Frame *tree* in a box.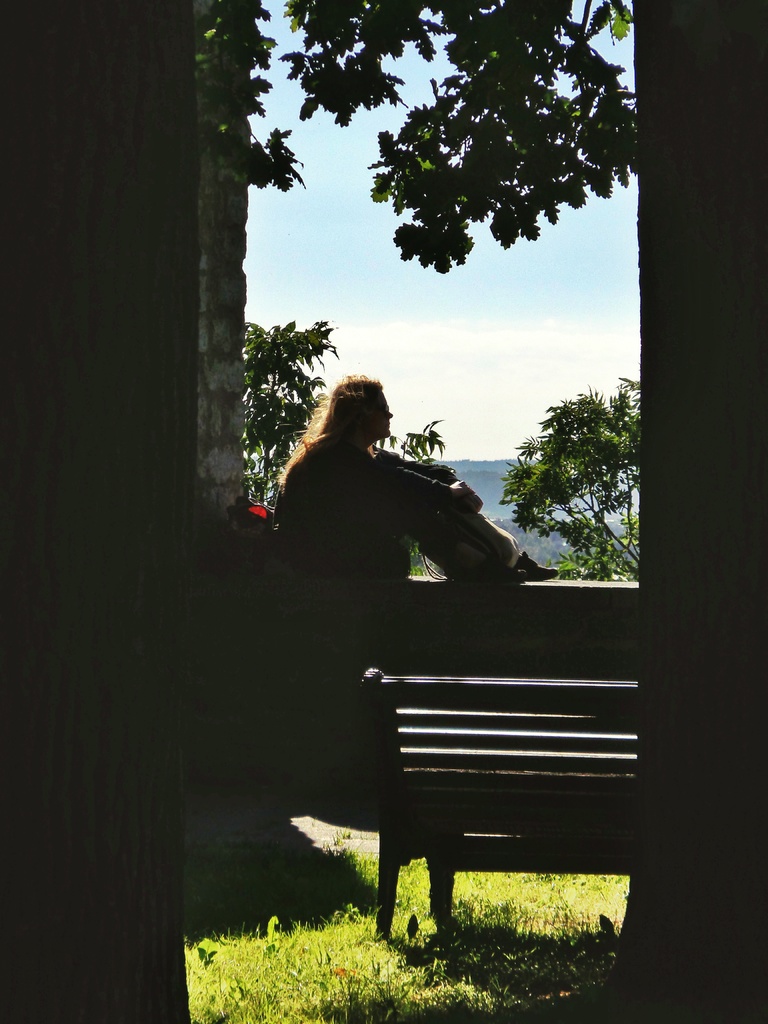
{"x1": 198, "y1": 0, "x2": 634, "y2": 280}.
